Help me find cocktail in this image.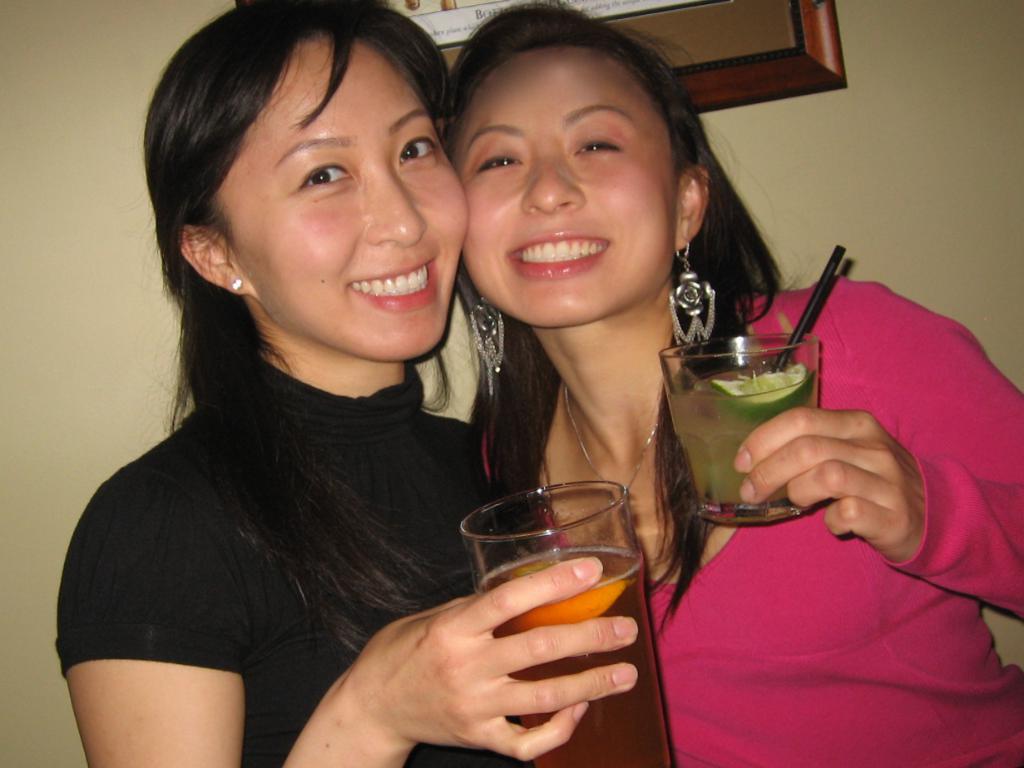
Found it: 456, 471, 676, 767.
